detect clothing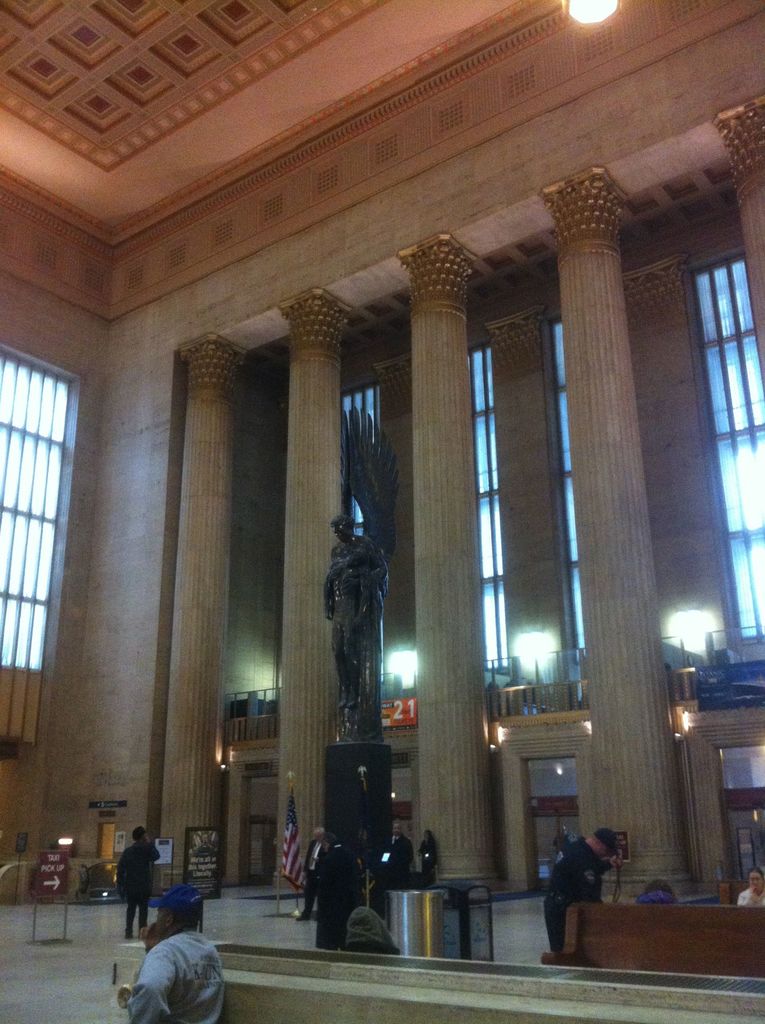
select_region(314, 846, 364, 949)
